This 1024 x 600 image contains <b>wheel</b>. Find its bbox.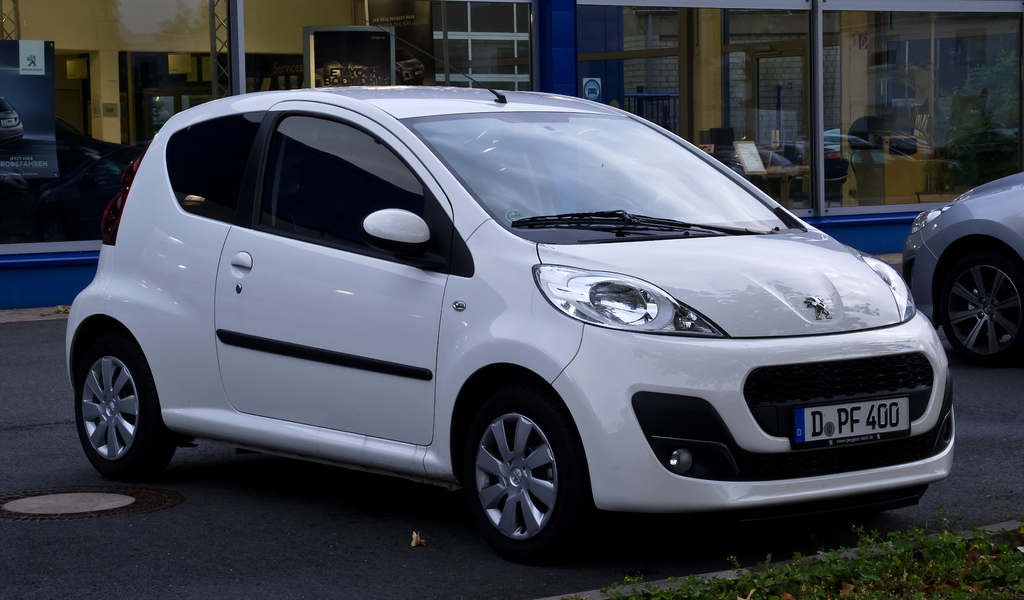
x1=932 y1=253 x2=1023 y2=368.
